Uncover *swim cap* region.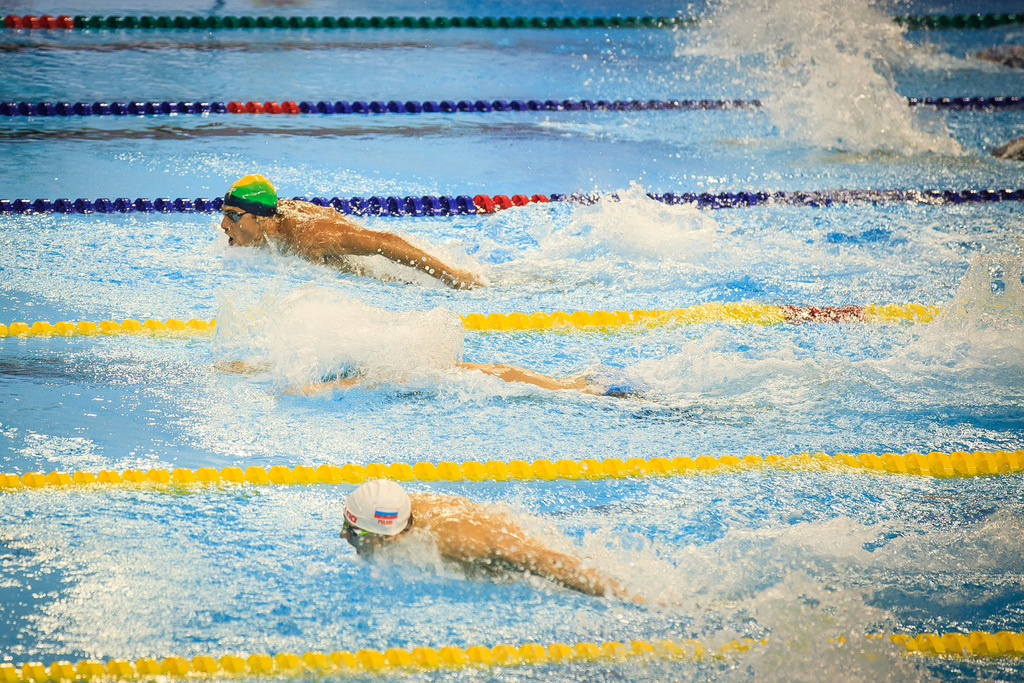
Uncovered: <bbox>222, 174, 276, 218</bbox>.
